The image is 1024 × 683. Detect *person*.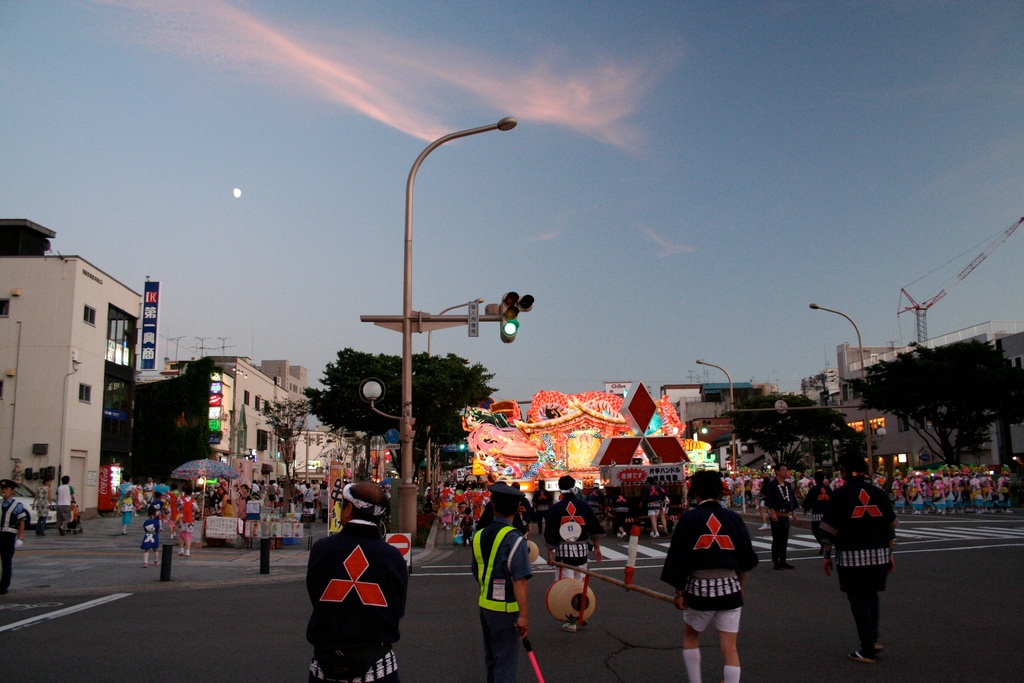
Detection: bbox=(819, 449, 903, 668).
